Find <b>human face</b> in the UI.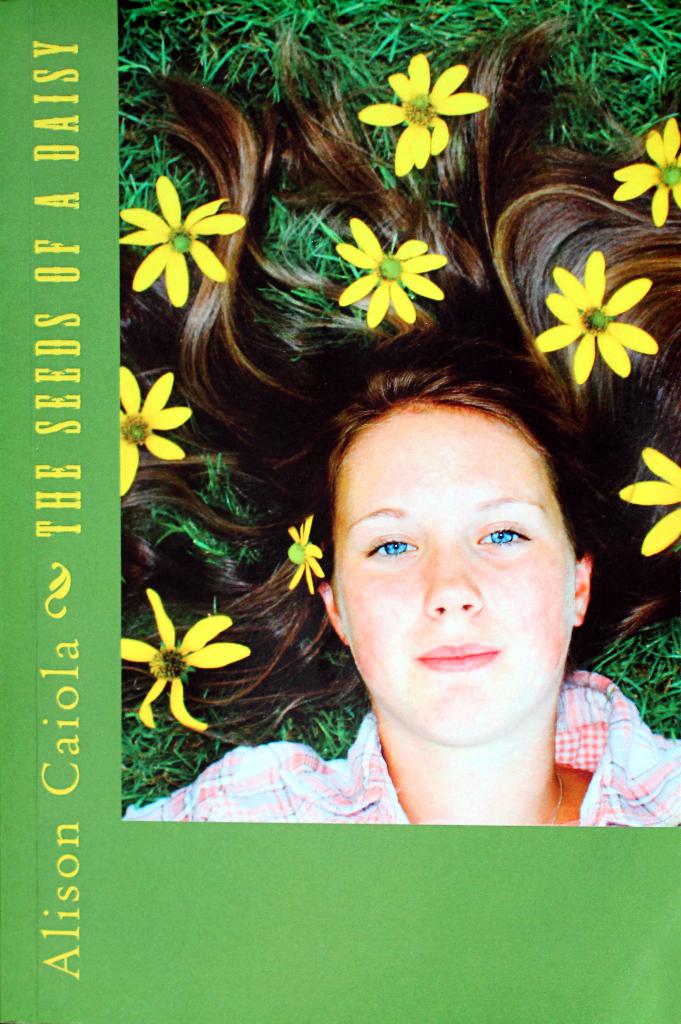
UI element at [x1=336, y1=396, x2=582, y2=755].
